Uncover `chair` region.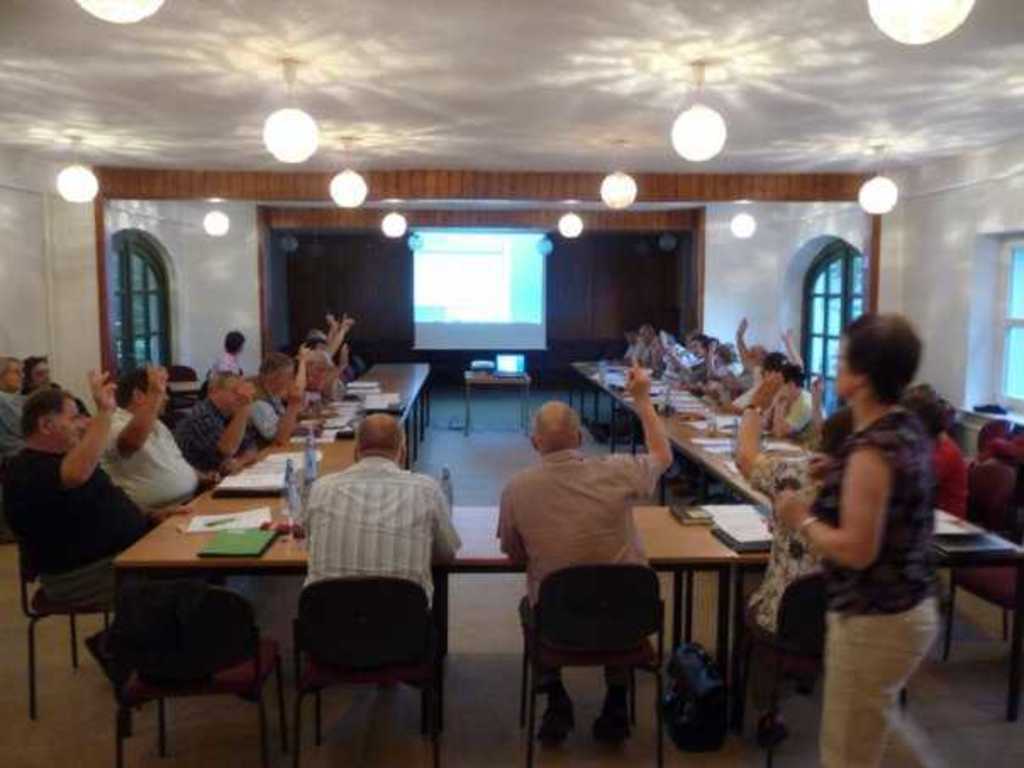
Uncovered: locate(732, 570, 904, 766).
